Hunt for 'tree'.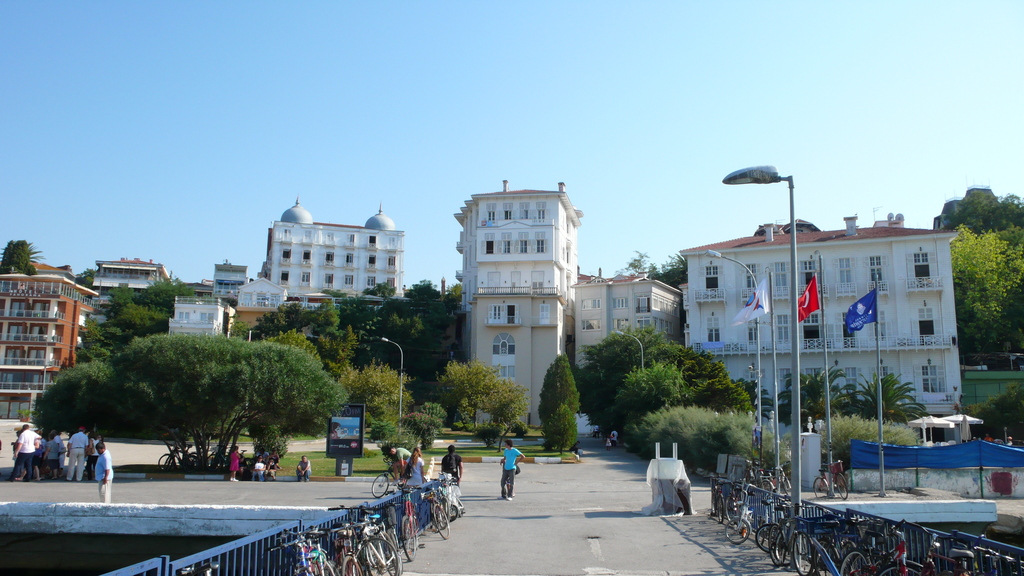
Hunted down at [x1=445, y1=361, x2=519, y2=451].
